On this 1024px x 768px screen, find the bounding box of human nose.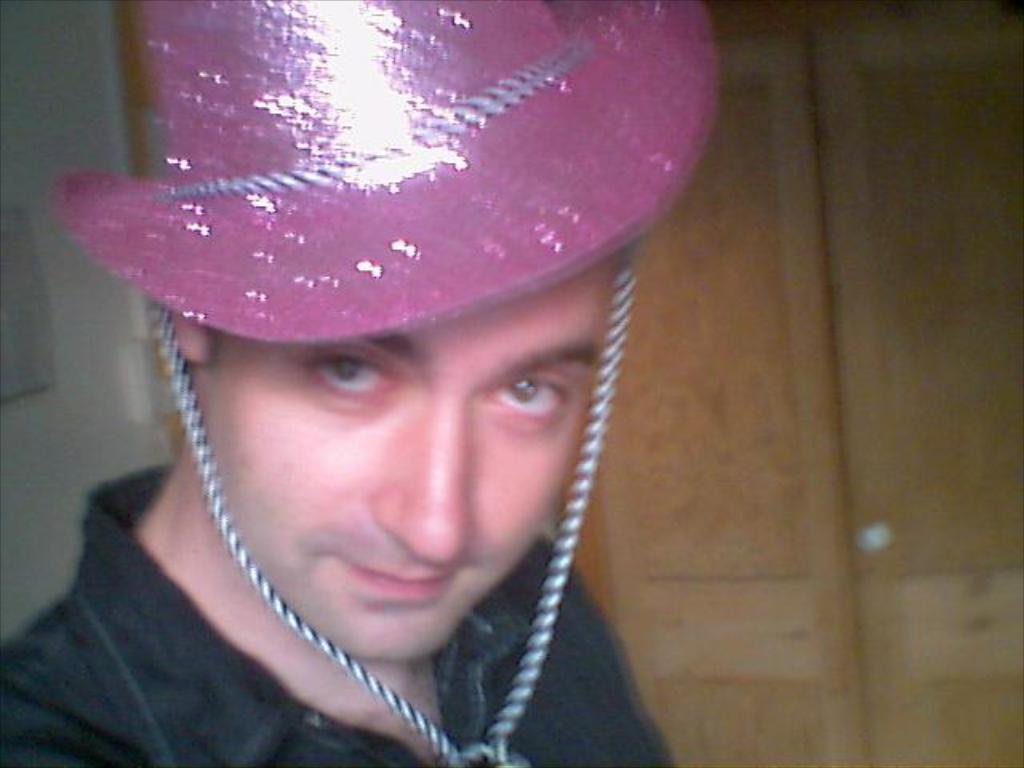
Bounding box: (373,400,475,562).
